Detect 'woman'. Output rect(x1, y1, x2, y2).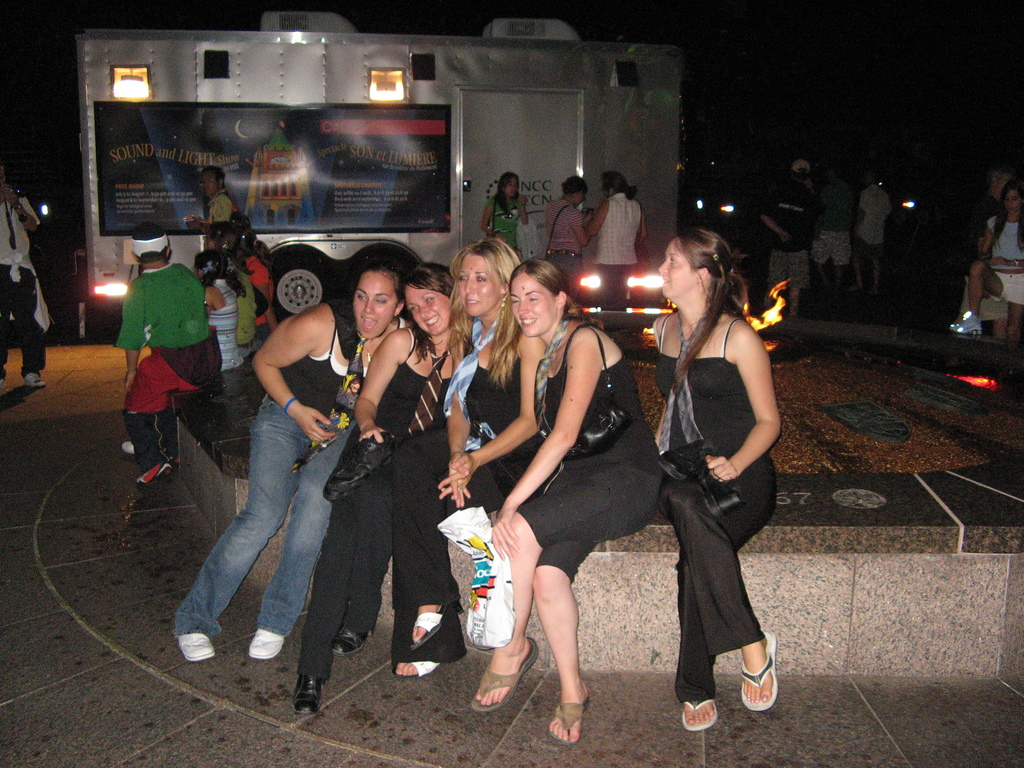
rect(538, 173, 592, 273).
